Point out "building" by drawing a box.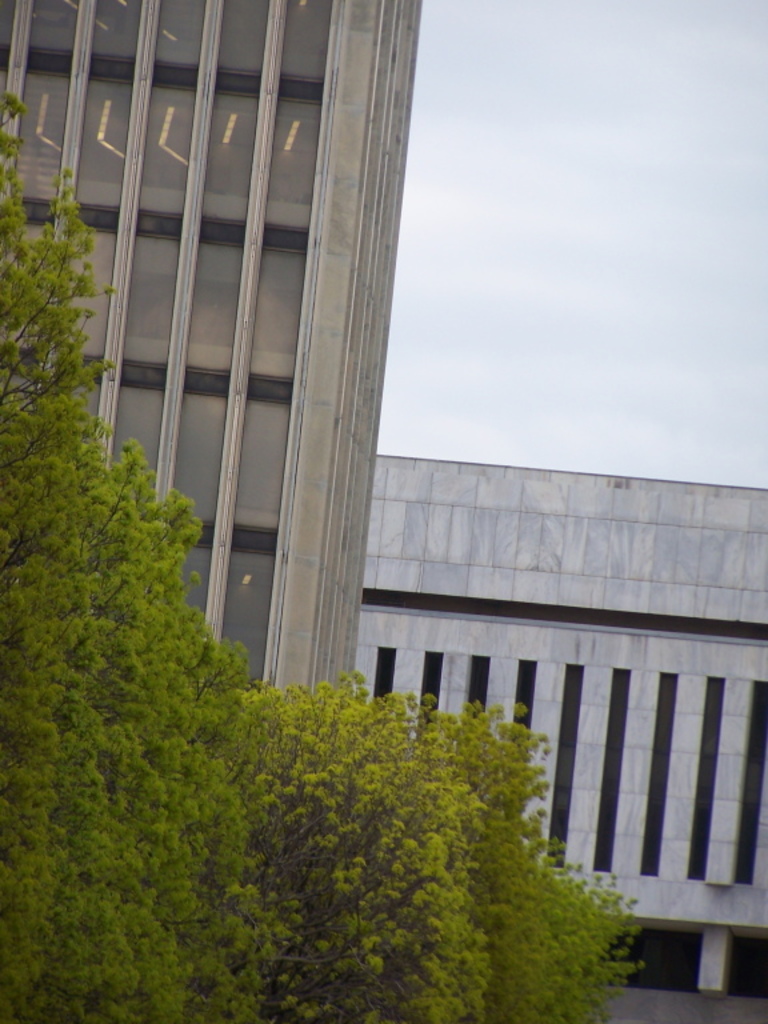
region(0, 0, 425, 695).
